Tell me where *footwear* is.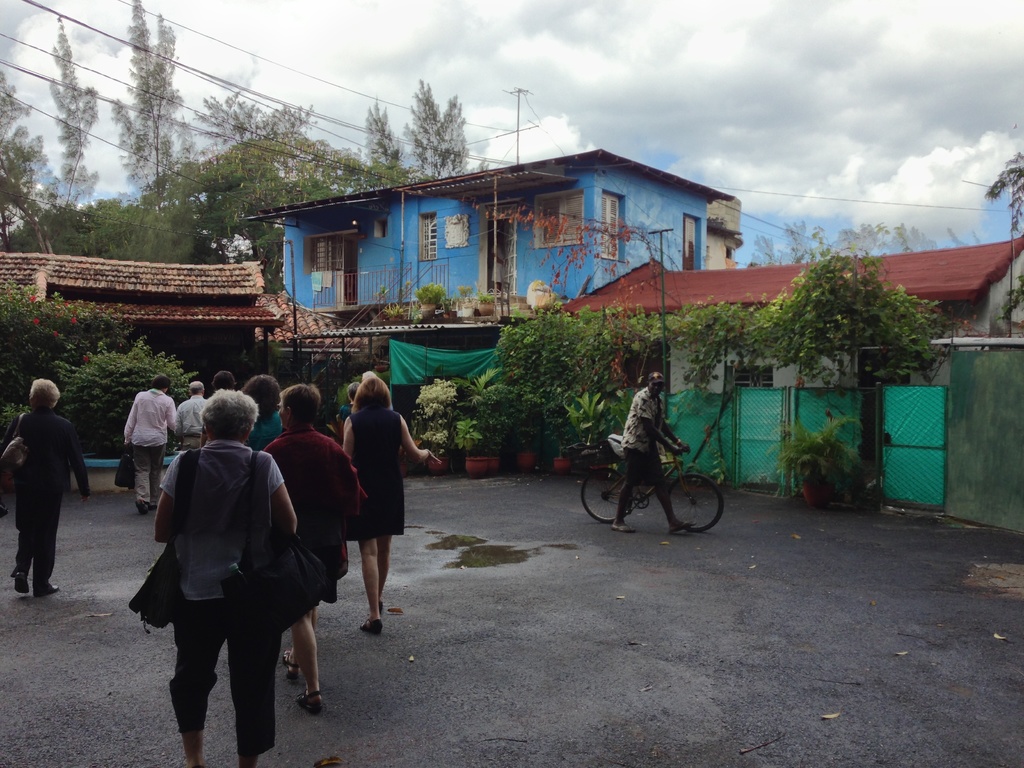
*footwear* is at bbox=(13, 574, 30, 597).
